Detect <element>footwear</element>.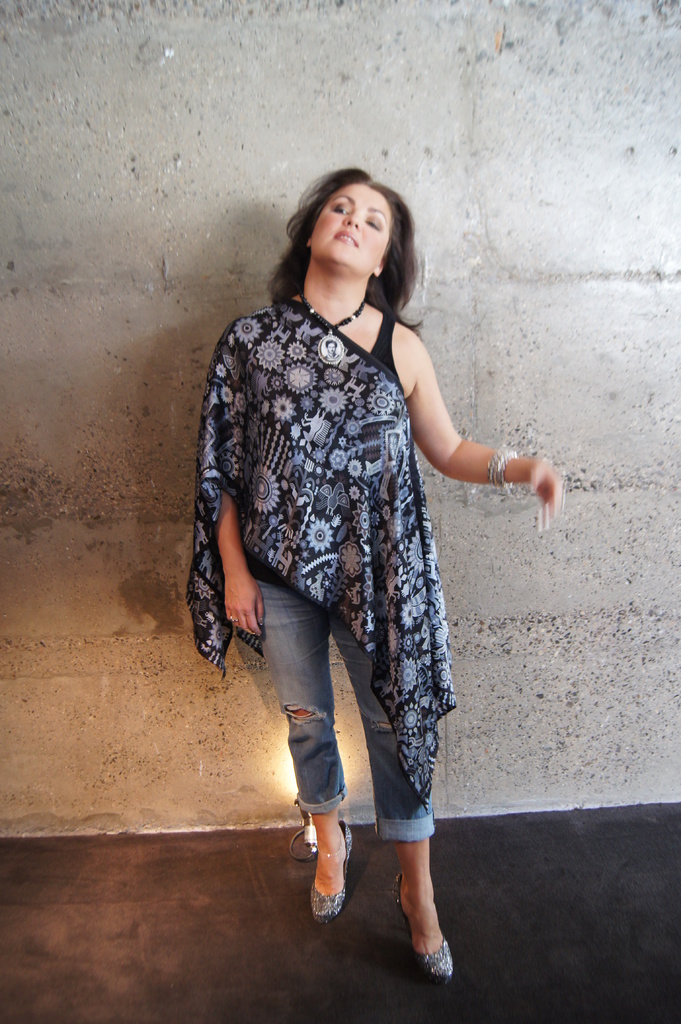
Detected at box=[301, 820, 363, 931].
